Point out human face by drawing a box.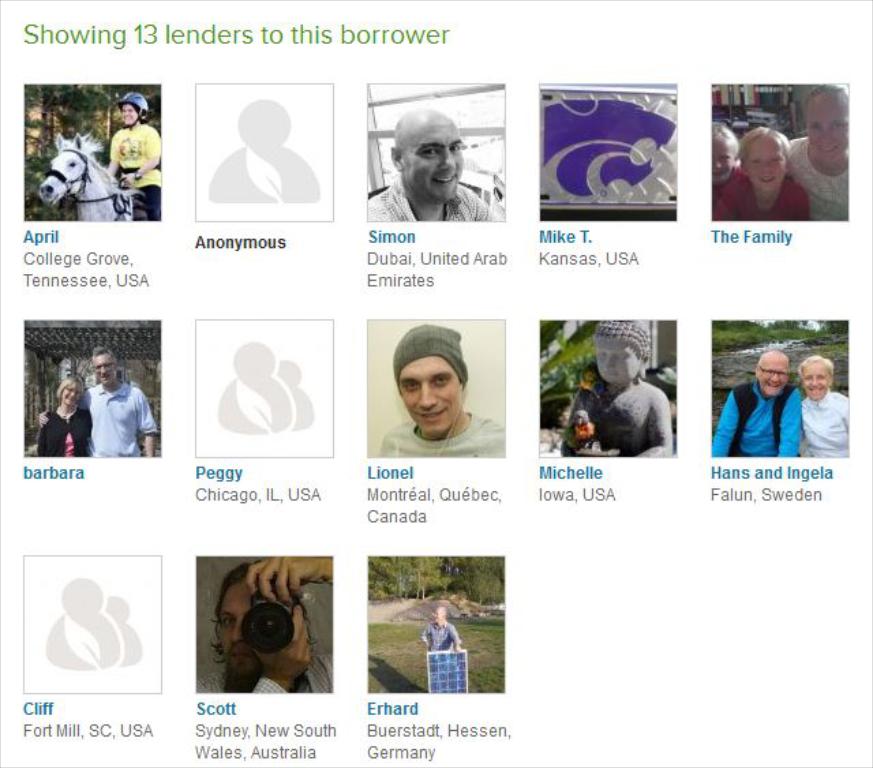
crop(803, 89, 848, 162).
